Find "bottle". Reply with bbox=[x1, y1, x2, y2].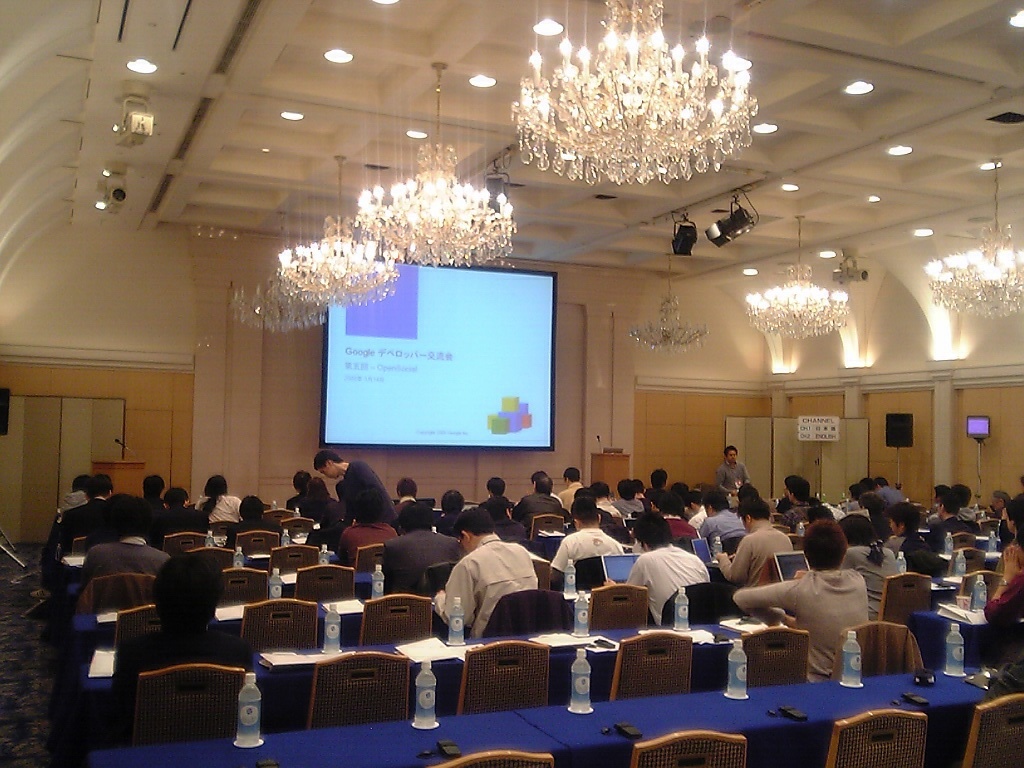
bbox=[324, 606, 342, 651].
